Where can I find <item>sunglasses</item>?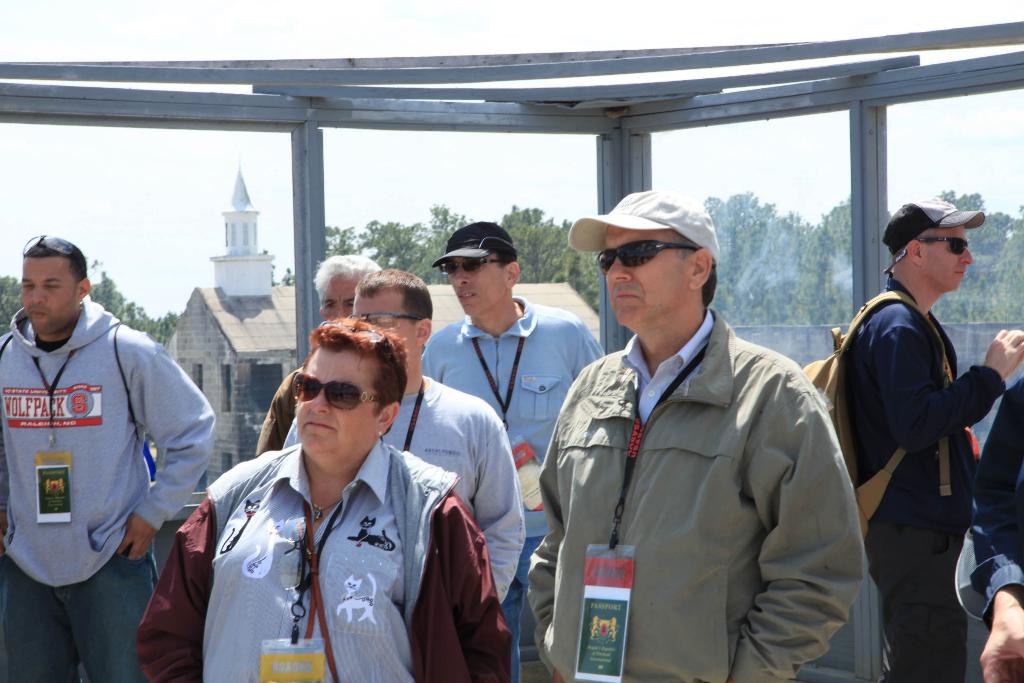
You can find it at x1=439, y1=259, x2=504, y2=275.
